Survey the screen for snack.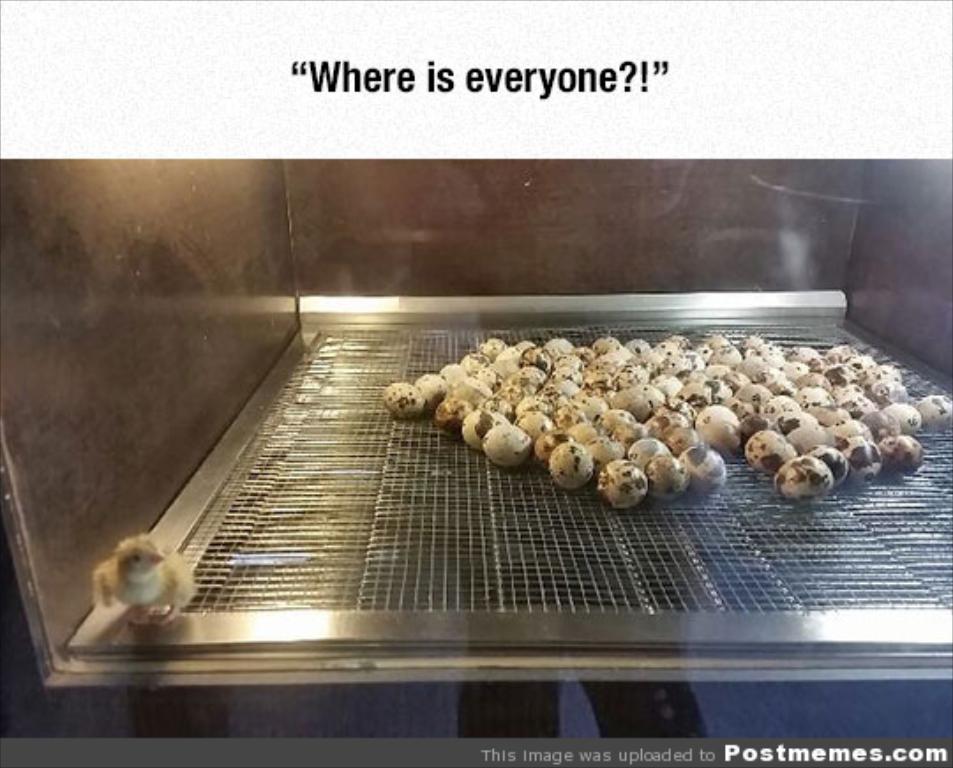
Survey found: <bbox>388, 323, 951, 501</bbox>.
